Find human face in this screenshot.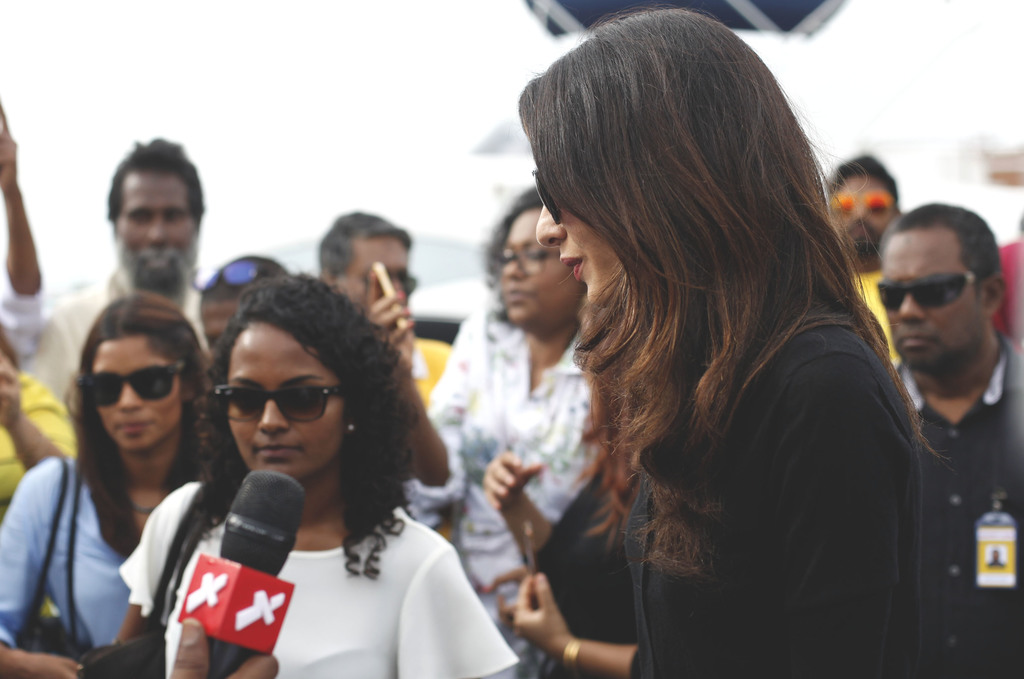
The bounding box for human face is (left=538, top=202, right=622, bottom=300).
